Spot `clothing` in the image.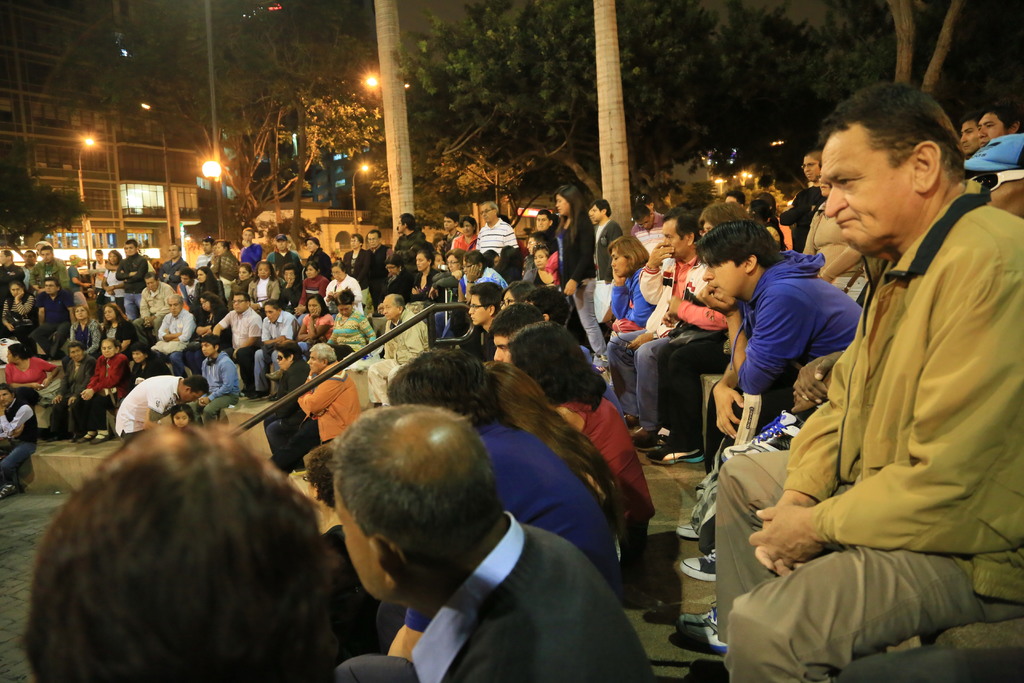
`clothing` found at select_region(972, 131, 1019, 179).
